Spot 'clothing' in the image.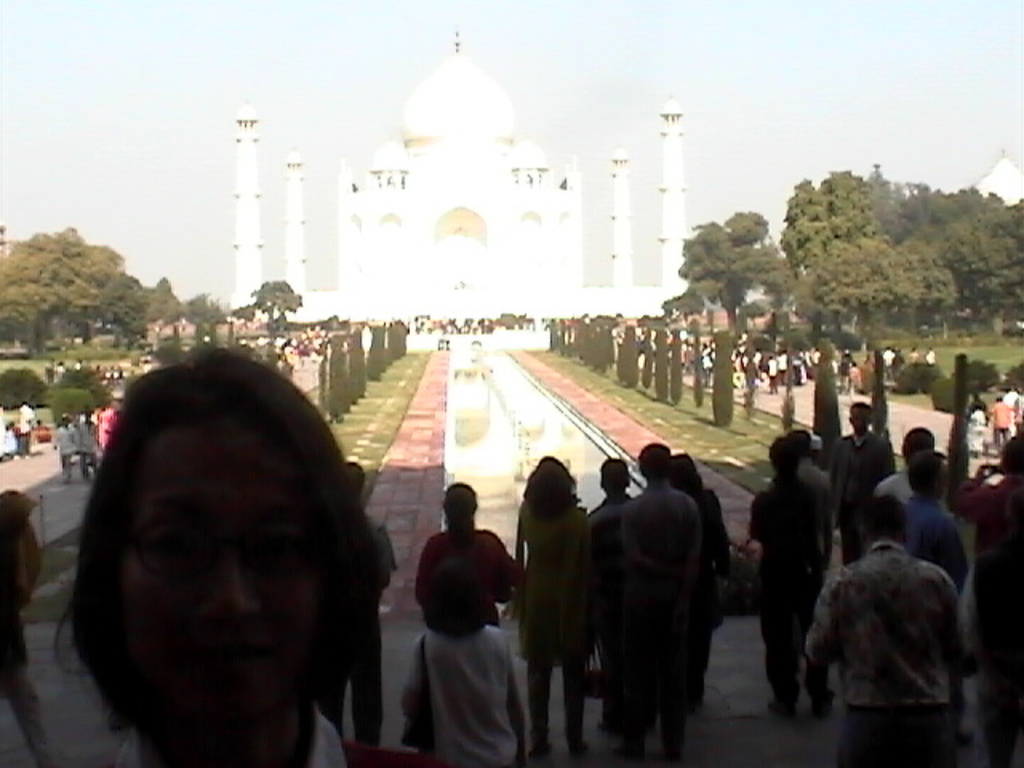
'clothing' found at l=894, t=494, r=963, b=552.
